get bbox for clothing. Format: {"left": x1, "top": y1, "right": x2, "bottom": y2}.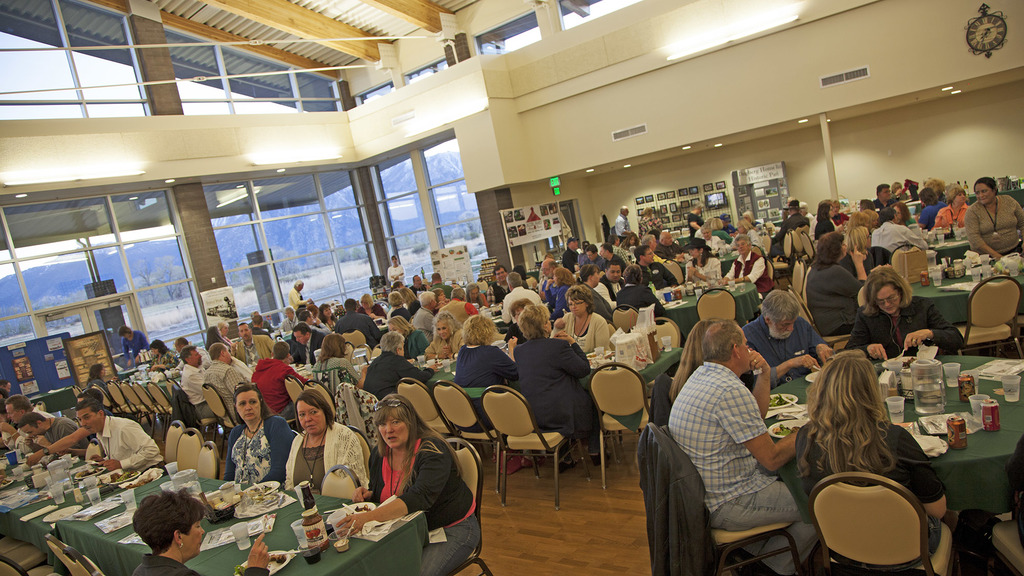
{"left": 425, "top": 328, "right": 461, "bottom": 356}.
